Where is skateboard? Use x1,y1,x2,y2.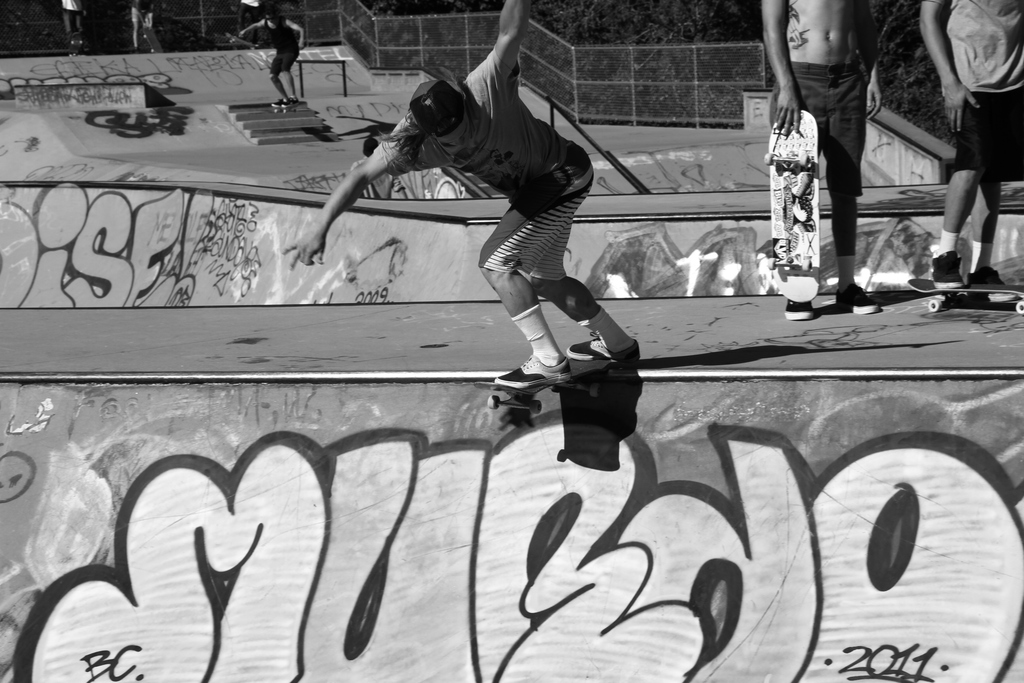
486,356,627,416.
